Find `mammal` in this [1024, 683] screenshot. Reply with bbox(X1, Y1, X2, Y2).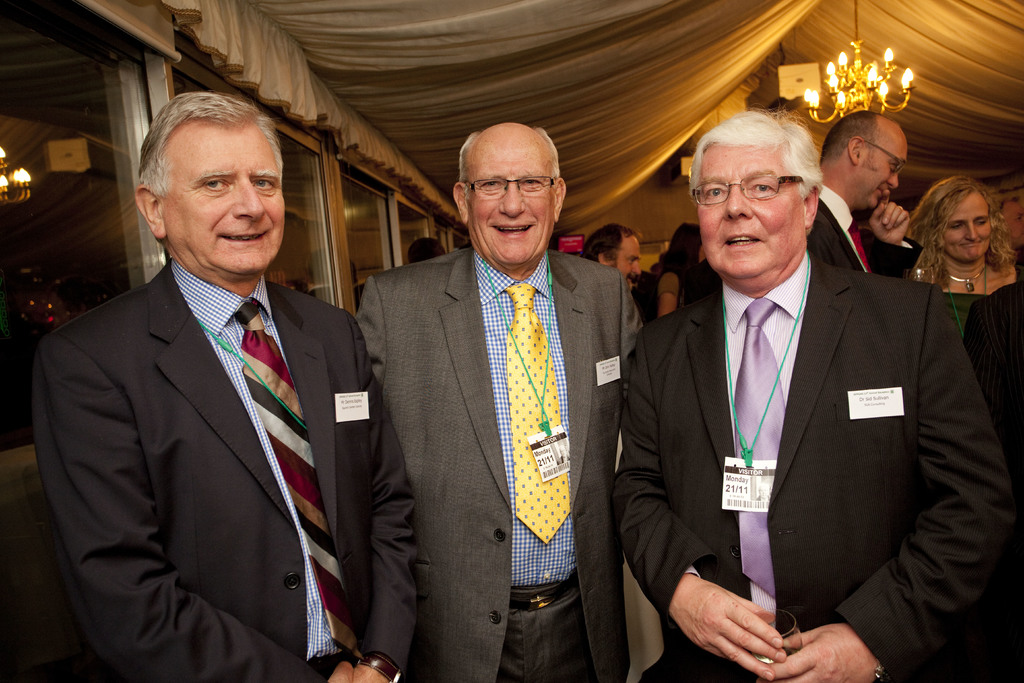
bbox(404, 234, 445, 263).
